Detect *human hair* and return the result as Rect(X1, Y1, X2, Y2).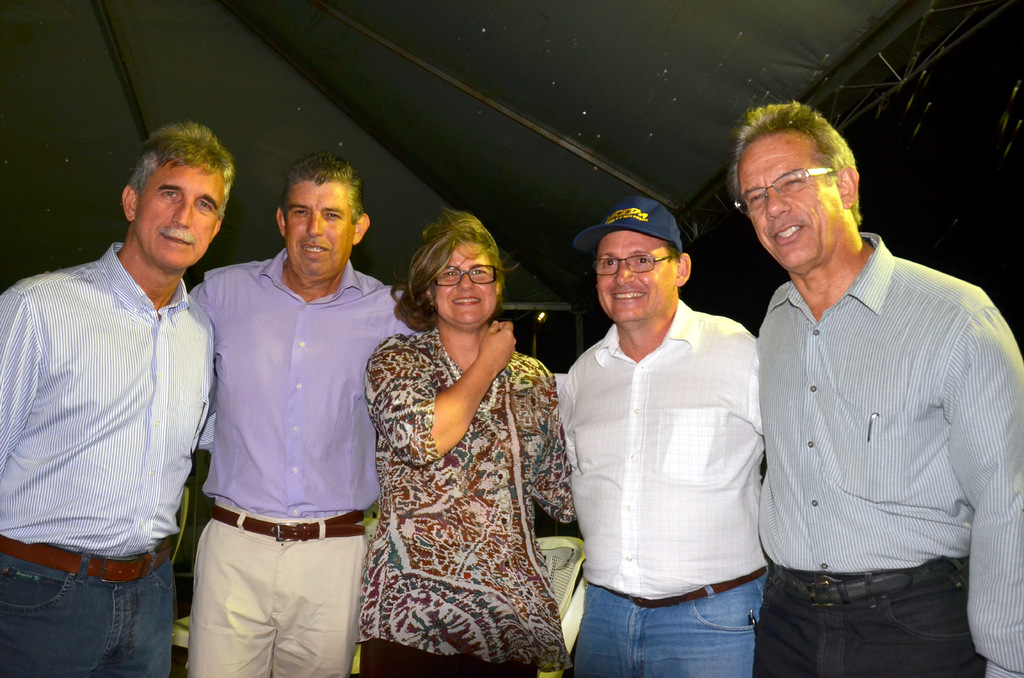
Rect(127, 122, 239, 221).
